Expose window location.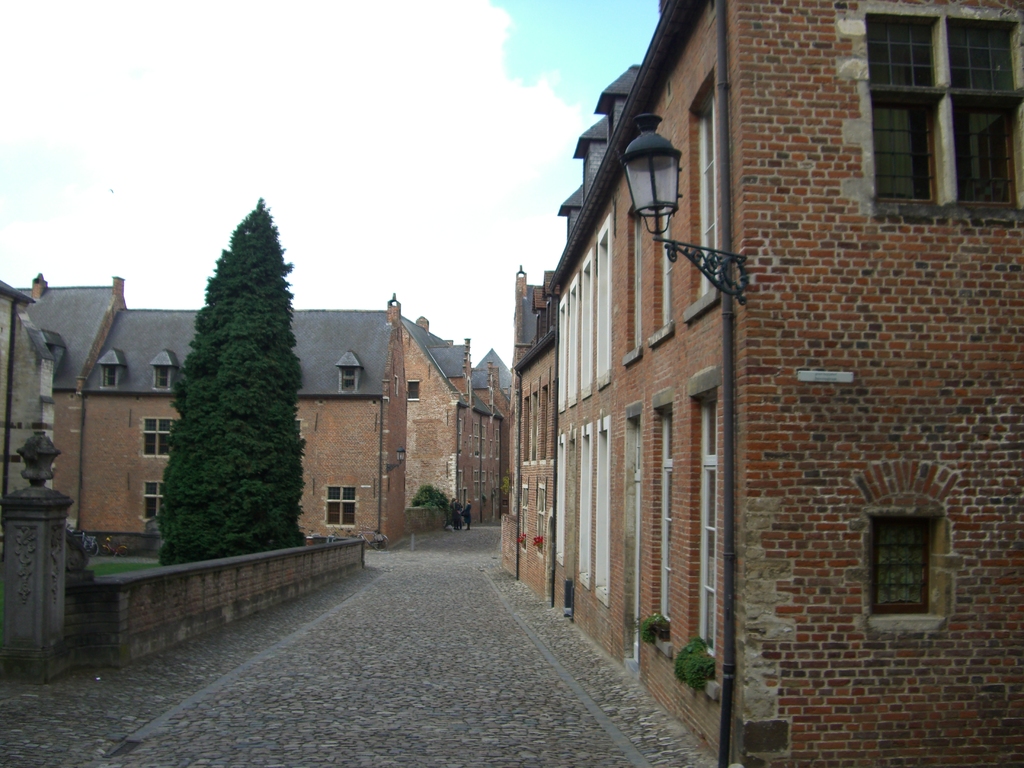
Exposed at [100, 364, 119, 388].
